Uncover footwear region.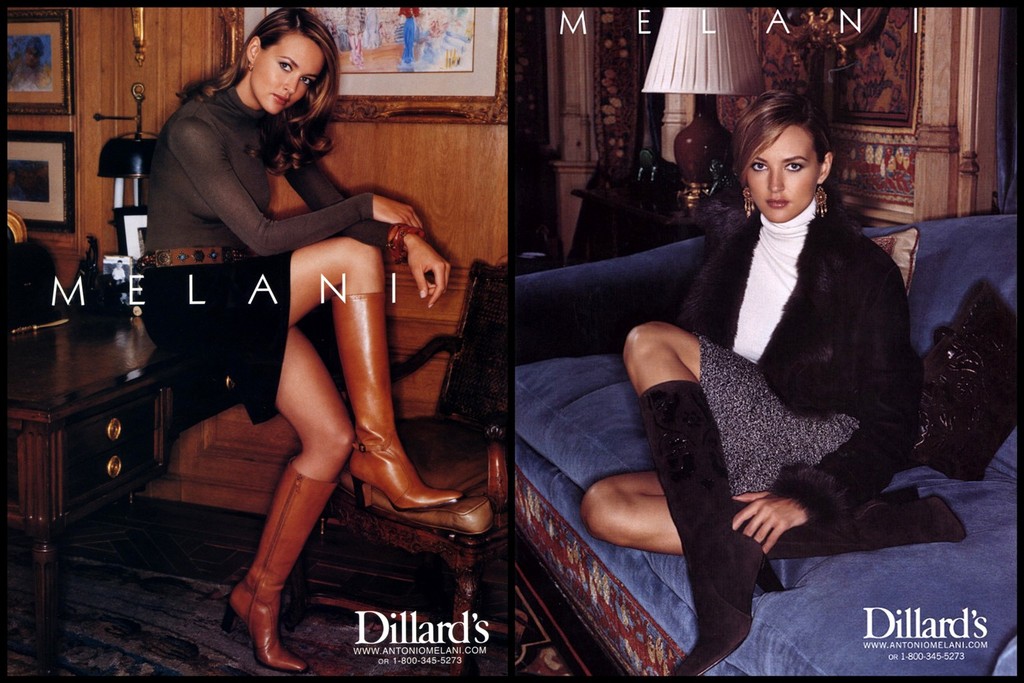
Uncovered: bbox(728, 484, 969, 564).
